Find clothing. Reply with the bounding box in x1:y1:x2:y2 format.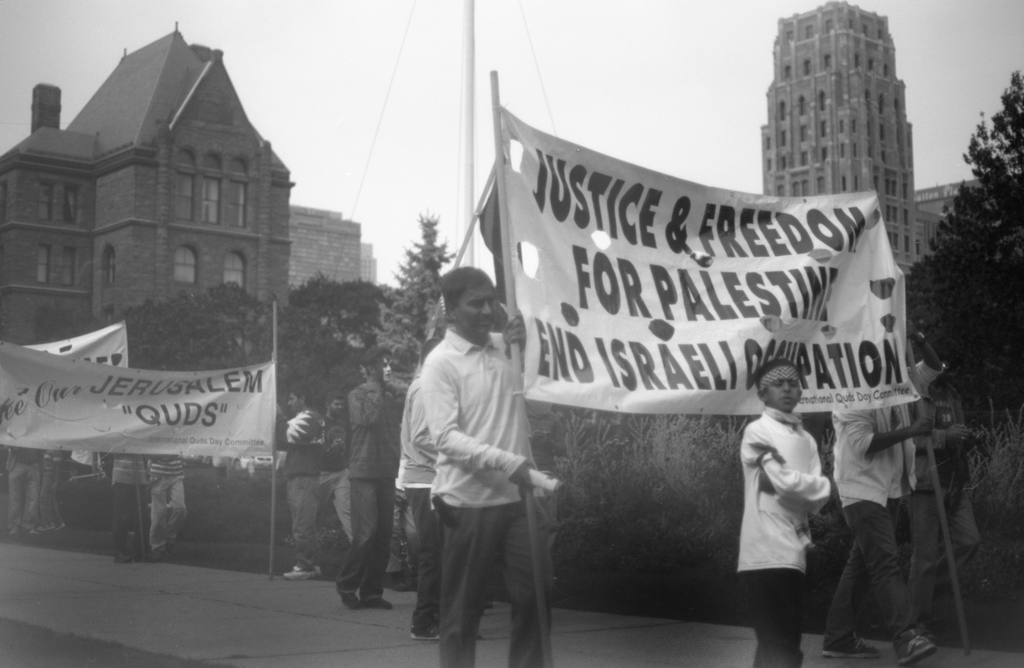
141:458:190:541.
